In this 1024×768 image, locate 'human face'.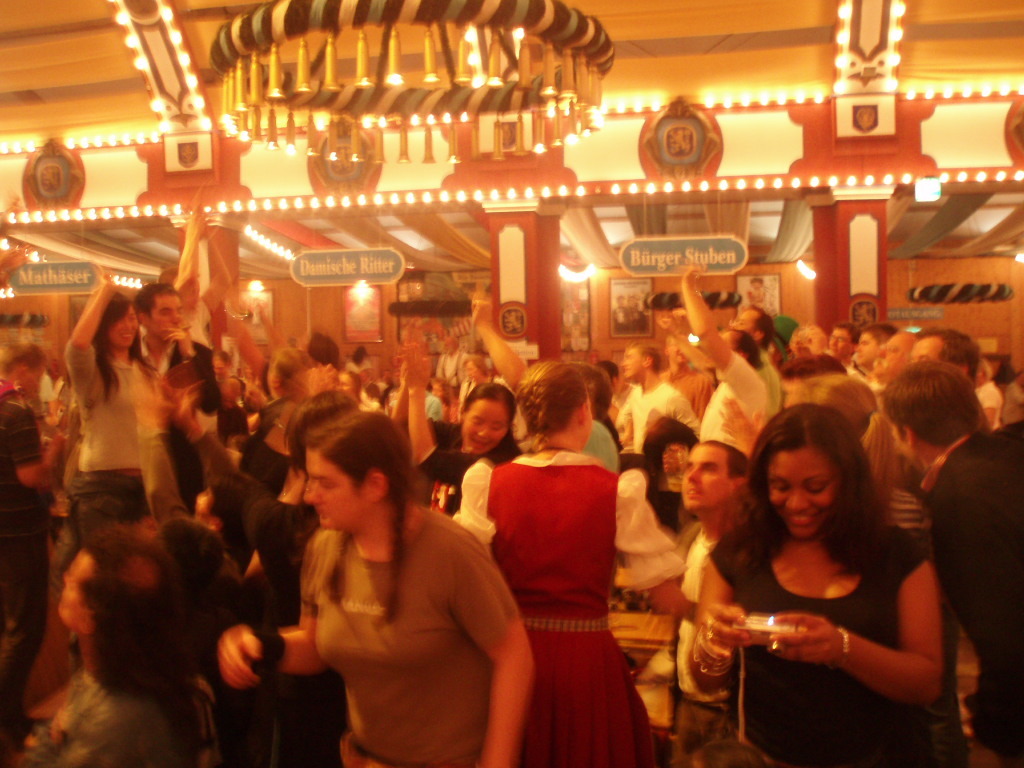
Bounding box: BBox(680, 445, 731, 502).
